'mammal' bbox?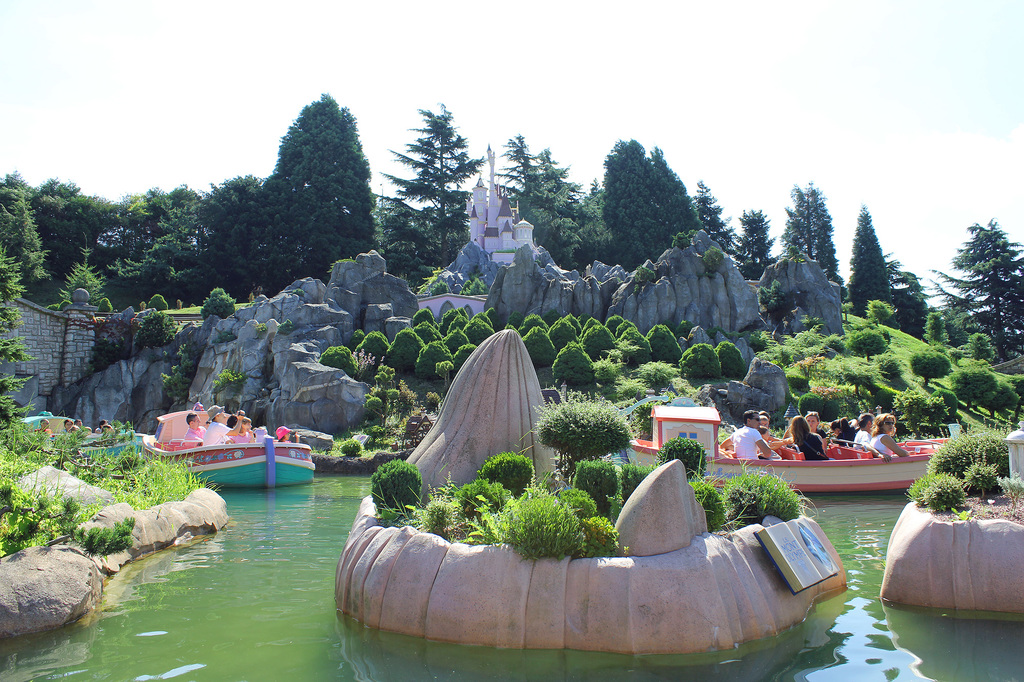
<region>33, 416, 54, 437</region>
